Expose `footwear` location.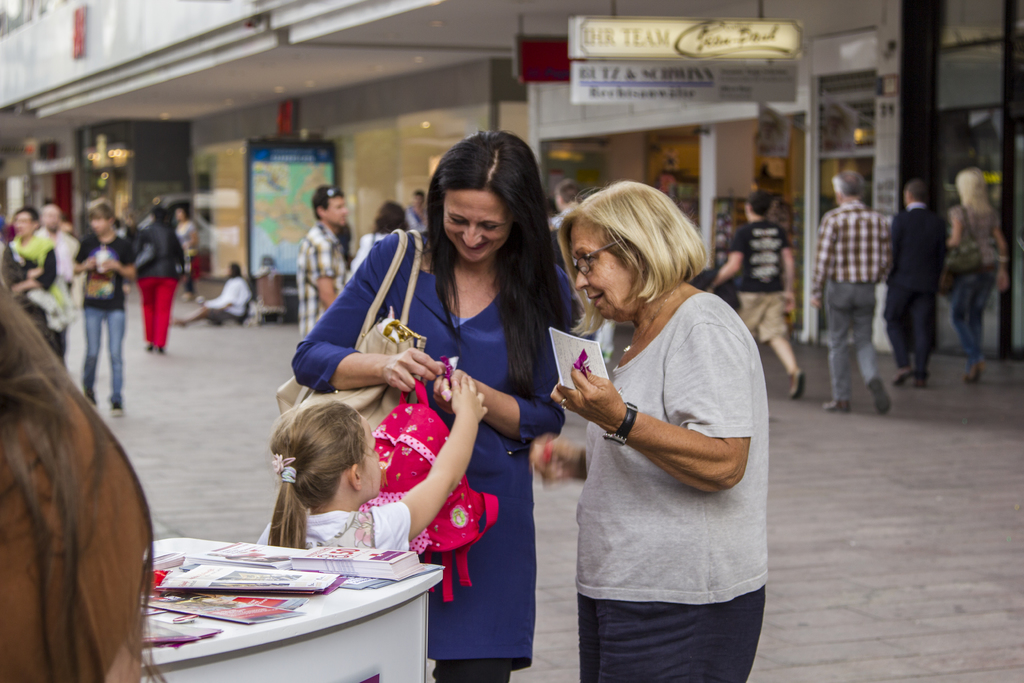
Exposed at region(152, 341, 166, 361).
